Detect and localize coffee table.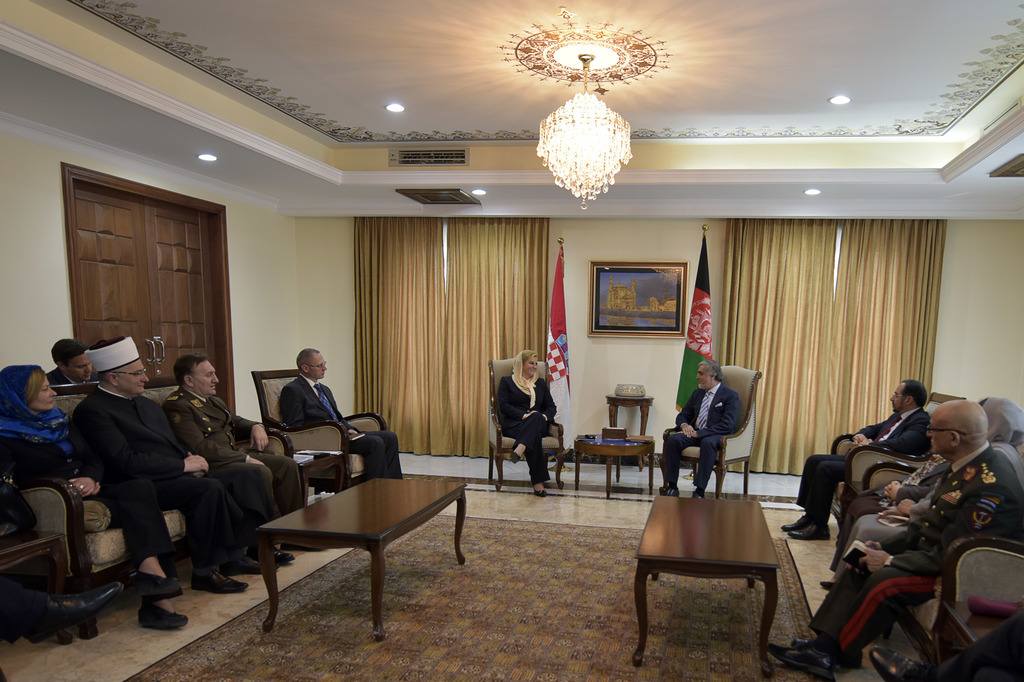
Localized at (233,464,472,638).
